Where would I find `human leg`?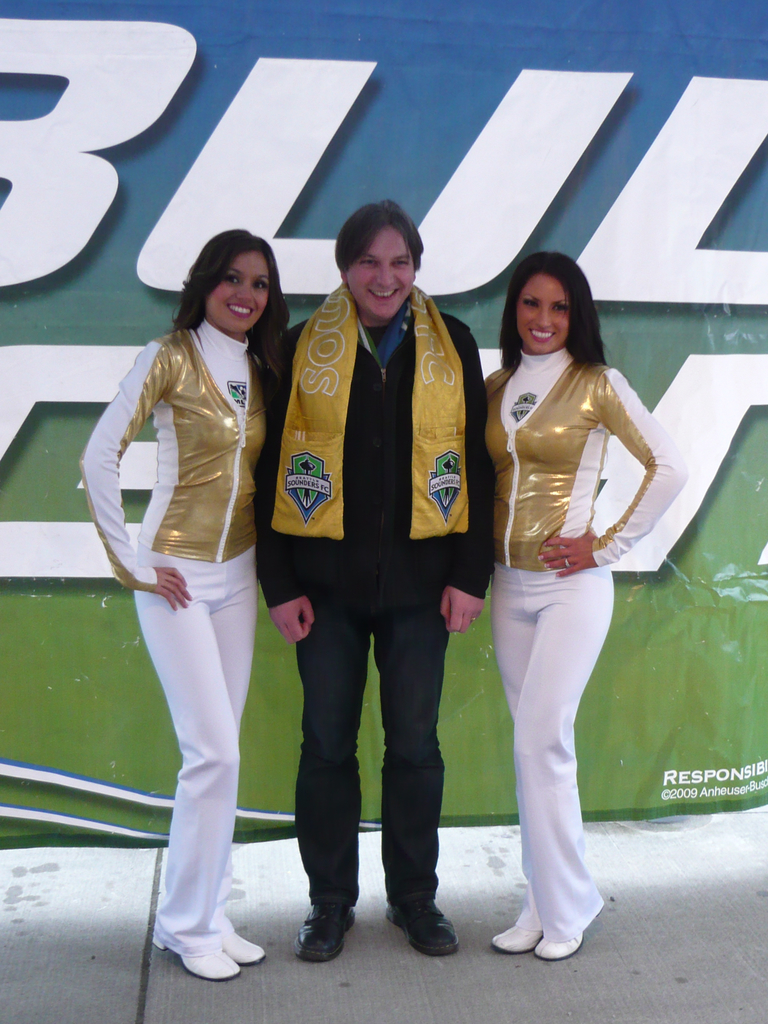
At detection(490, 564, 544, 955).
